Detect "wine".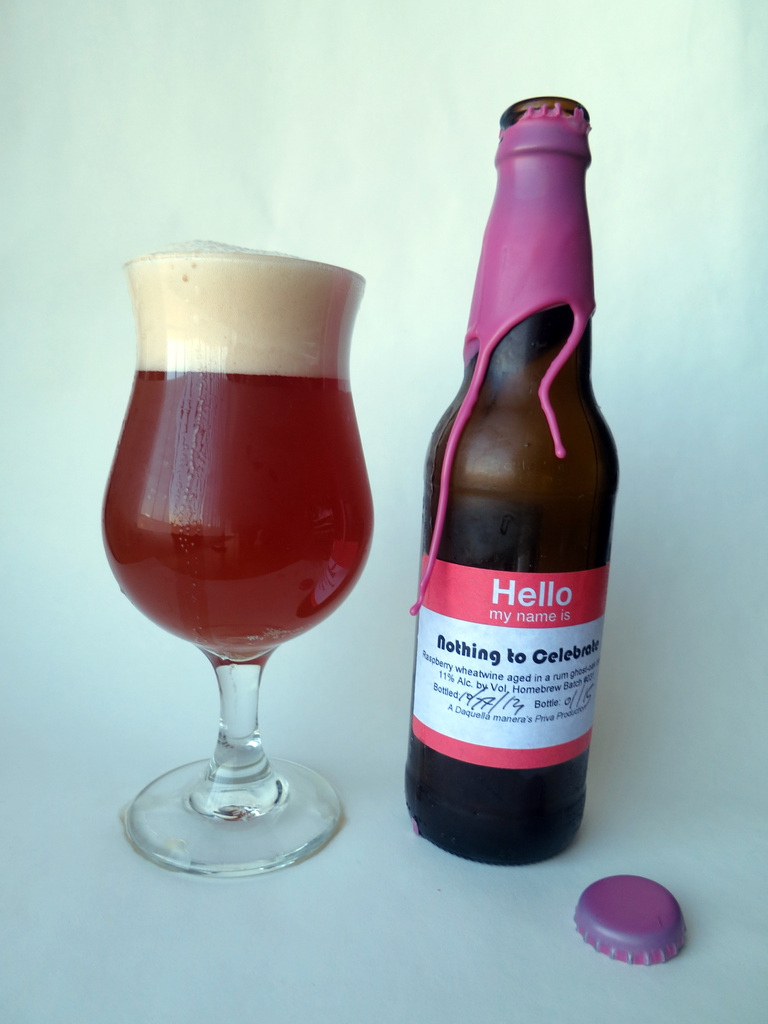
Detected at [left=95, top=197, right=391, bottom=934].
